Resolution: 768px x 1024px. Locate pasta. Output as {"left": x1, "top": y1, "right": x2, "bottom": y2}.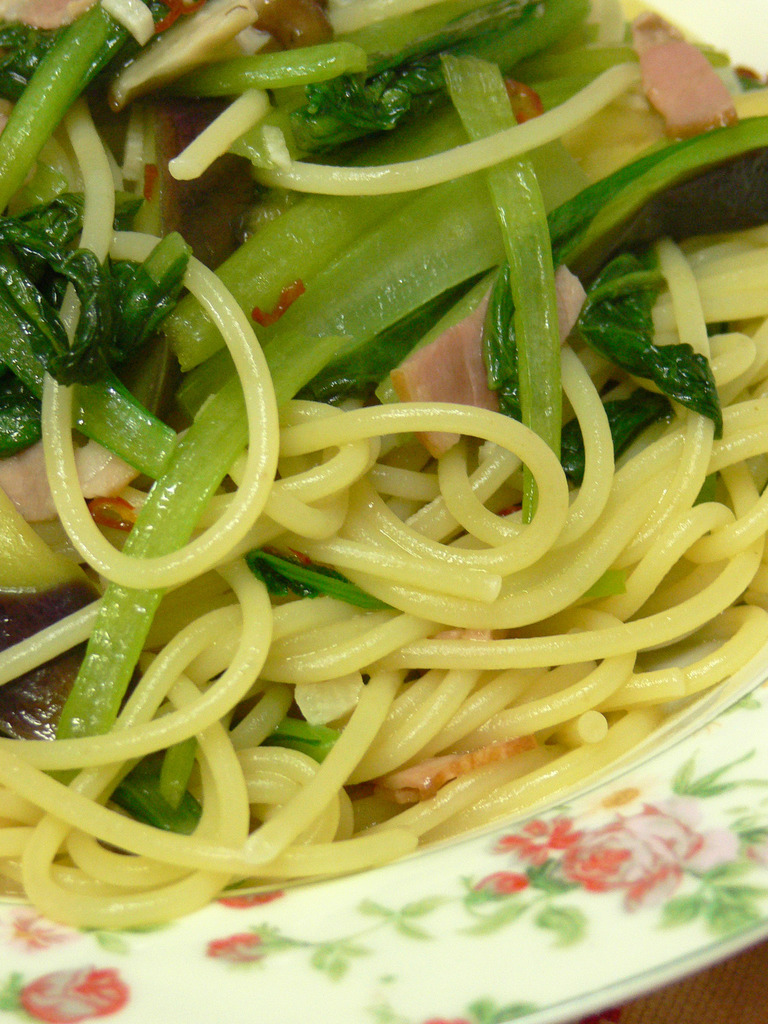
{"left": 1, "top": 0, "right": 762, "bottom": 989}.
